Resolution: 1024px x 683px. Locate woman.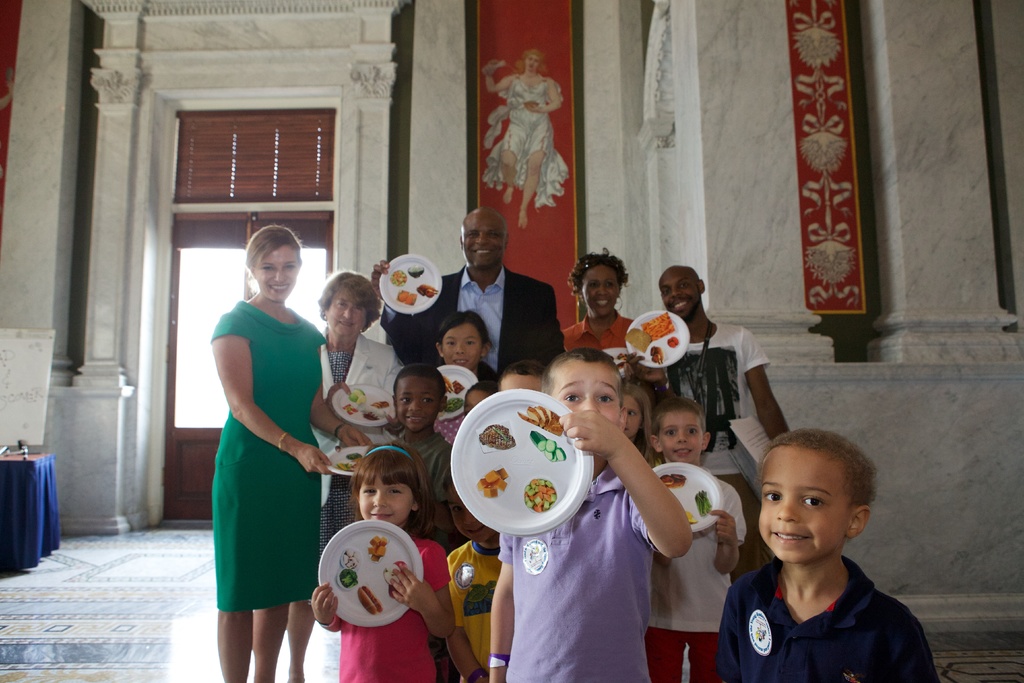
bbox(196, 228, 342, 678).
